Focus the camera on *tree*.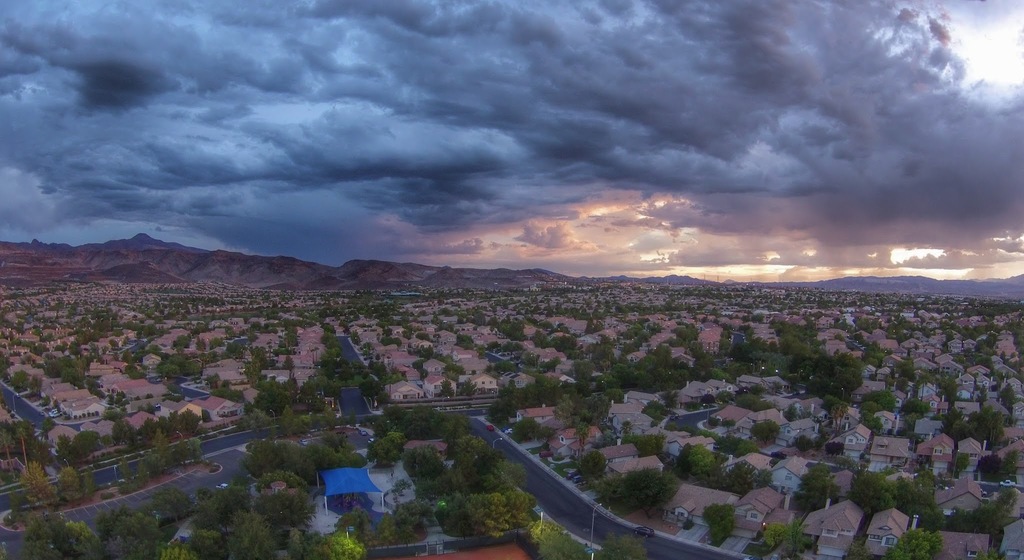
Focus region: 6 369 31 393.
